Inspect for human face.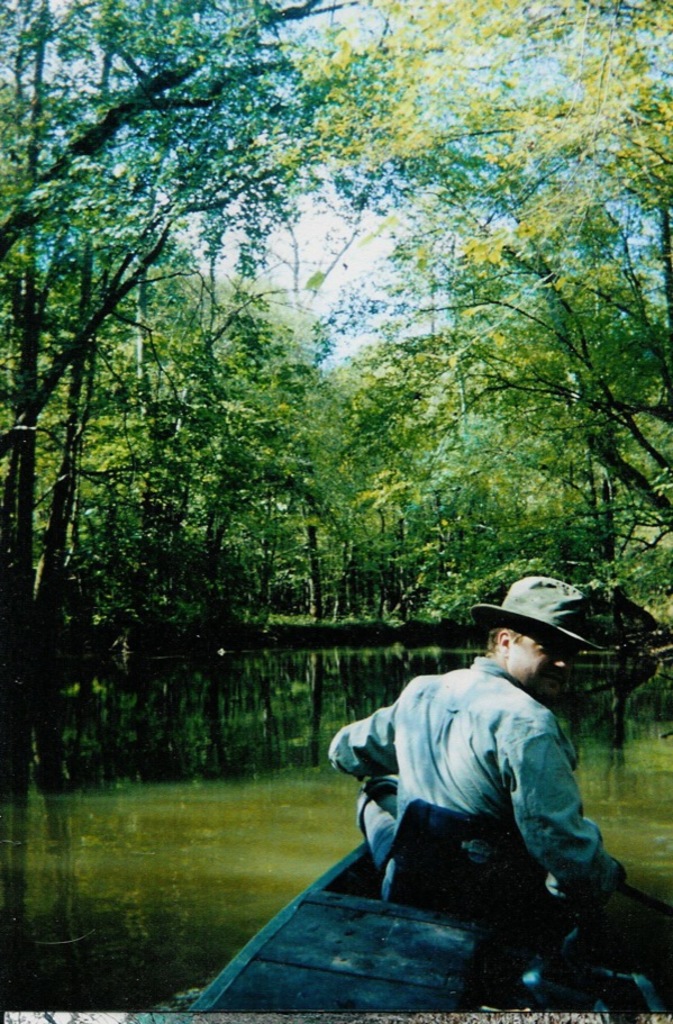
Inspection: (x1=515, y1=633, x2=576, y2=696).
